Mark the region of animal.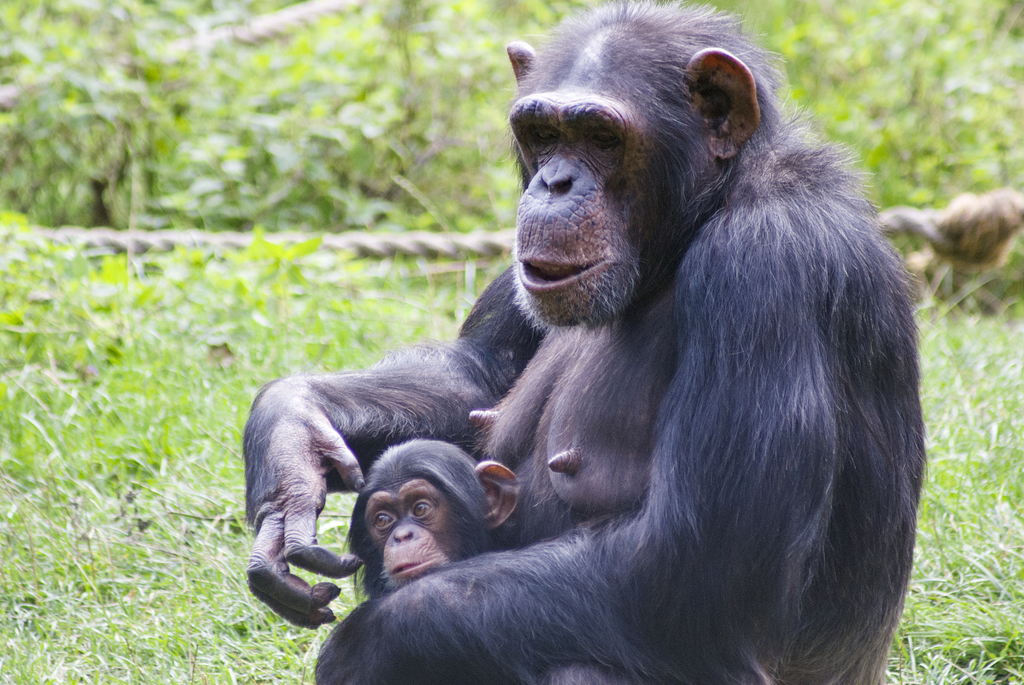
Region: (246,0,929,684).
